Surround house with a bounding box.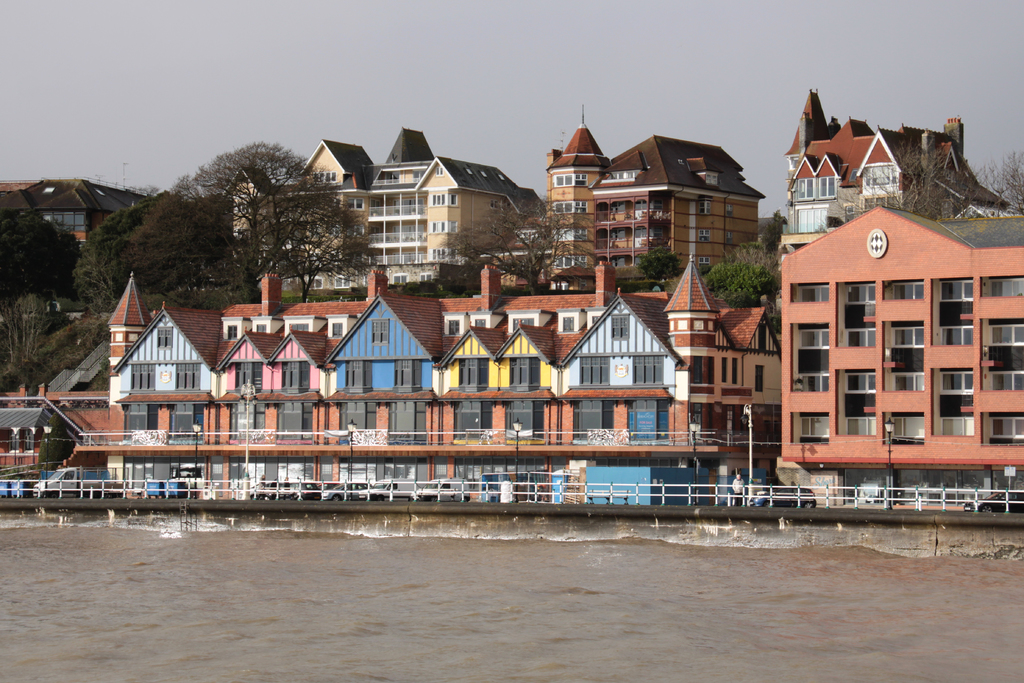
Rect(227, 125, 539, 277).
